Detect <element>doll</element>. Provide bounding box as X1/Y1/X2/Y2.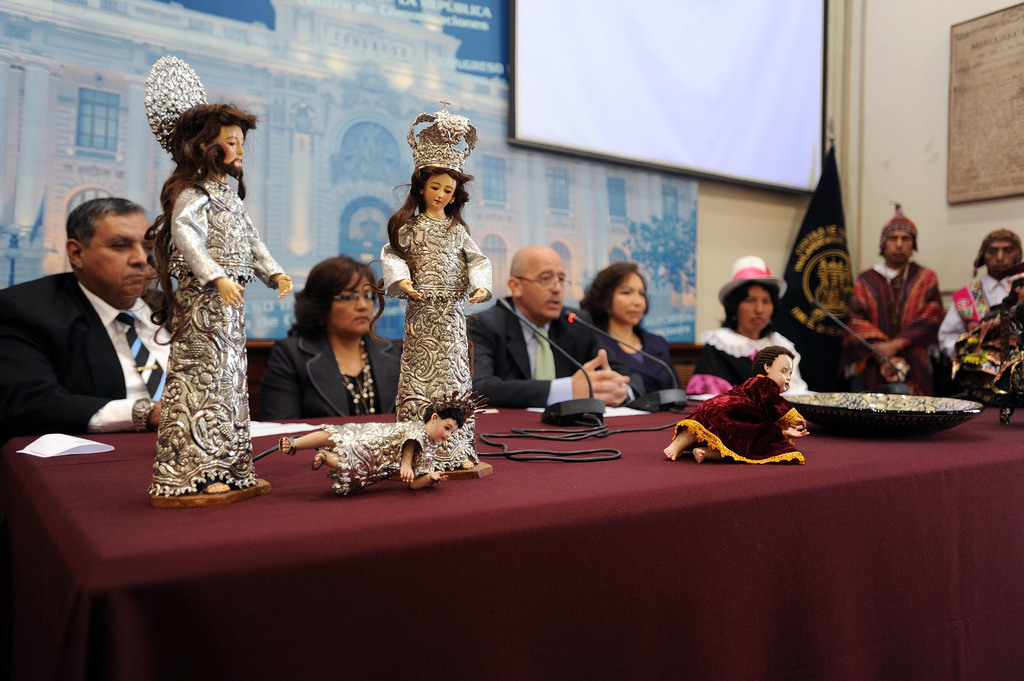
138/88/292/506.
